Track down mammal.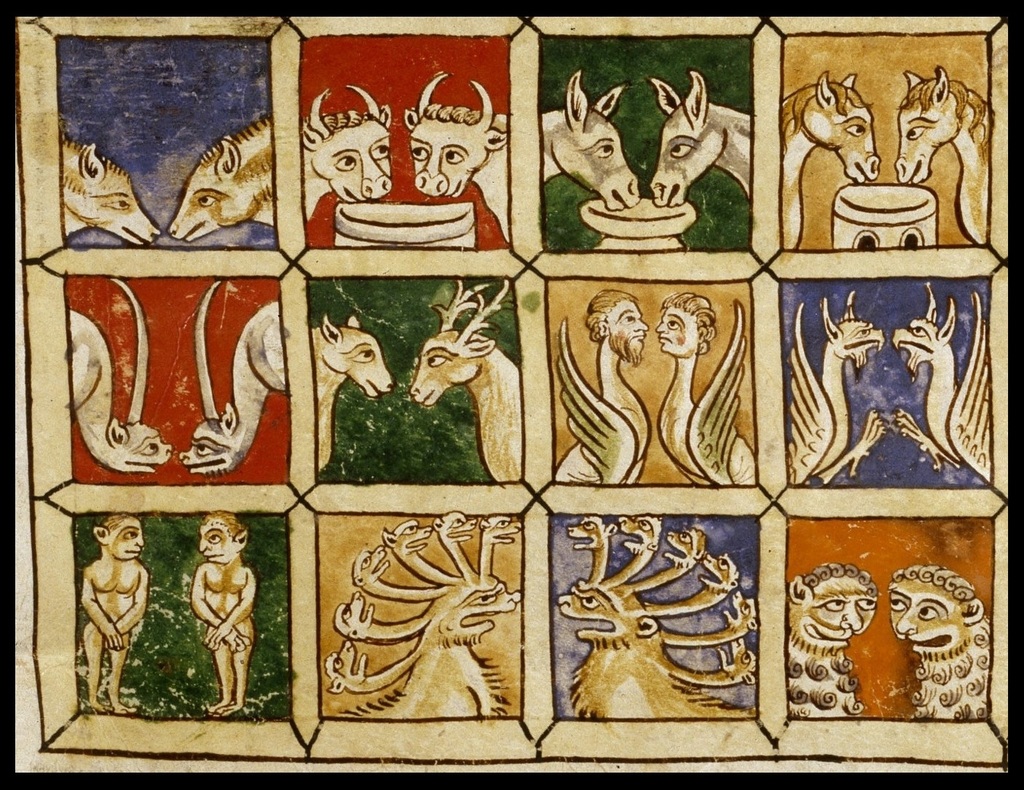
Tracked to region(775, 67, 880, 247).
